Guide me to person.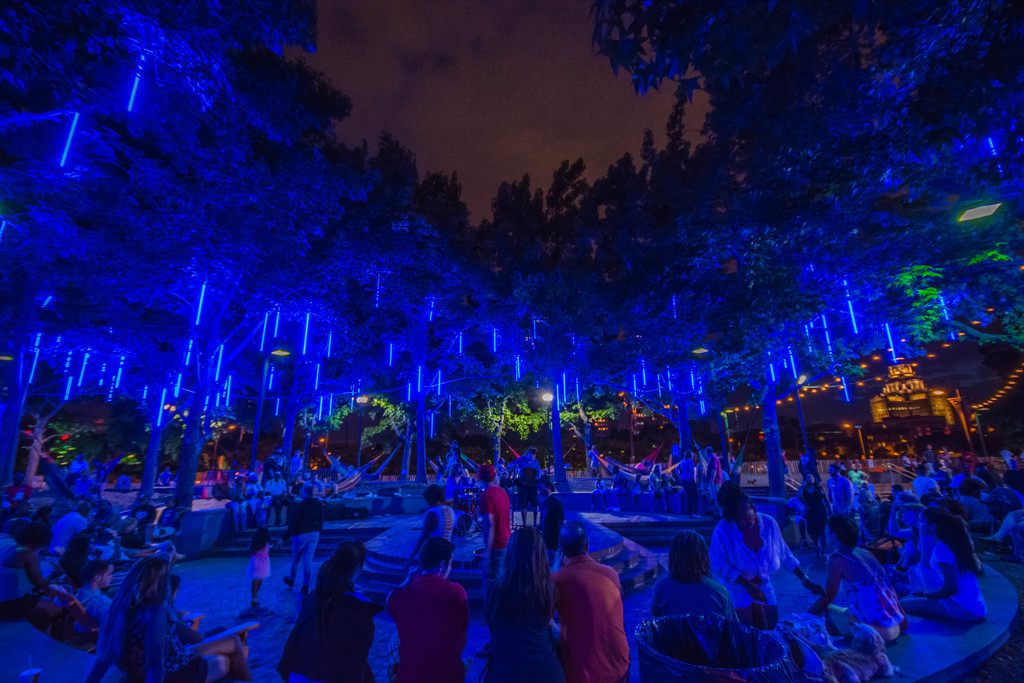
Guidance: {"x1": 290, "y1": 488, "x2": 328, "y2": 591}.
